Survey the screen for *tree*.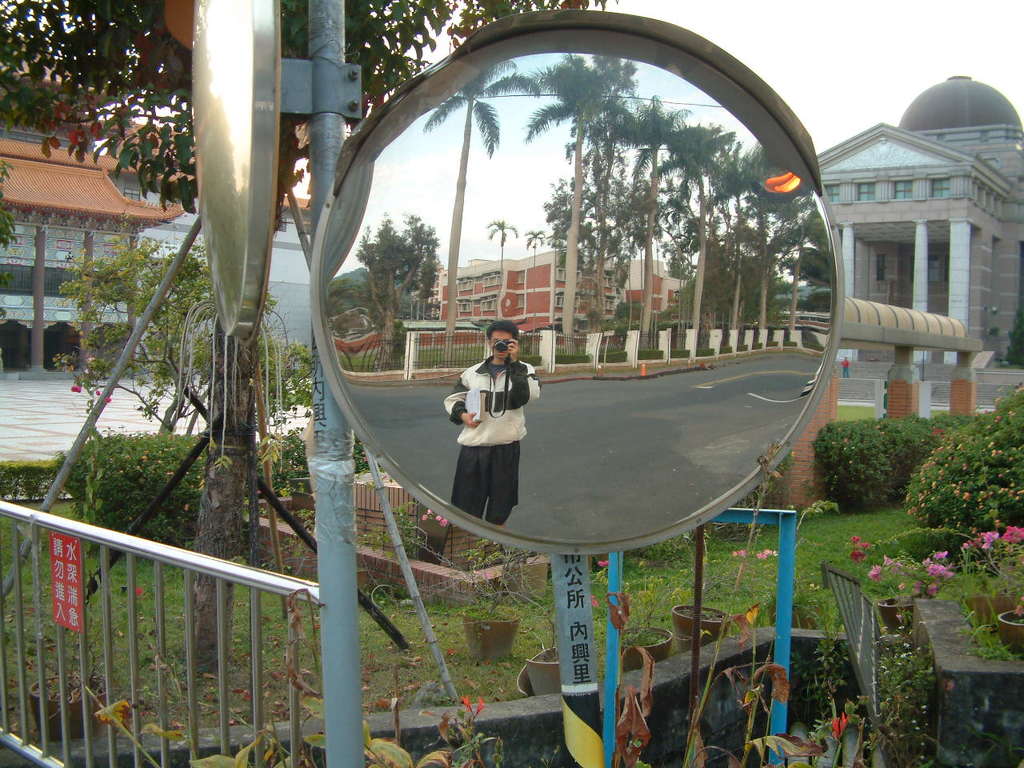
Survey found: (x1=354, y1=214, x2=441, y2=370).
